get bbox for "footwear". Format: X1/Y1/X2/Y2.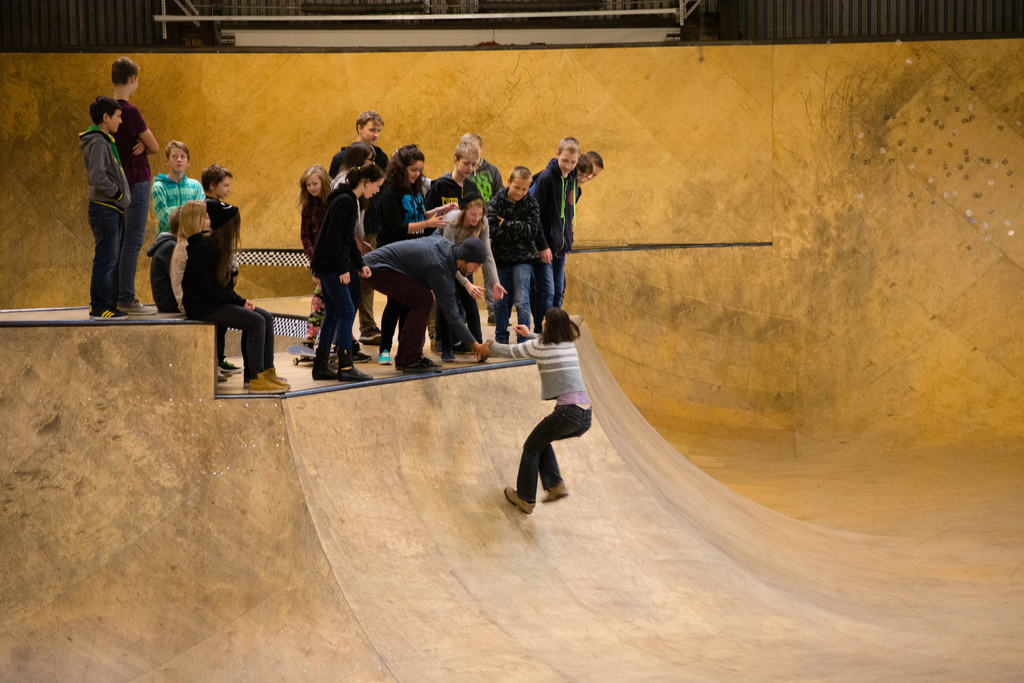
374/348/392/366.
